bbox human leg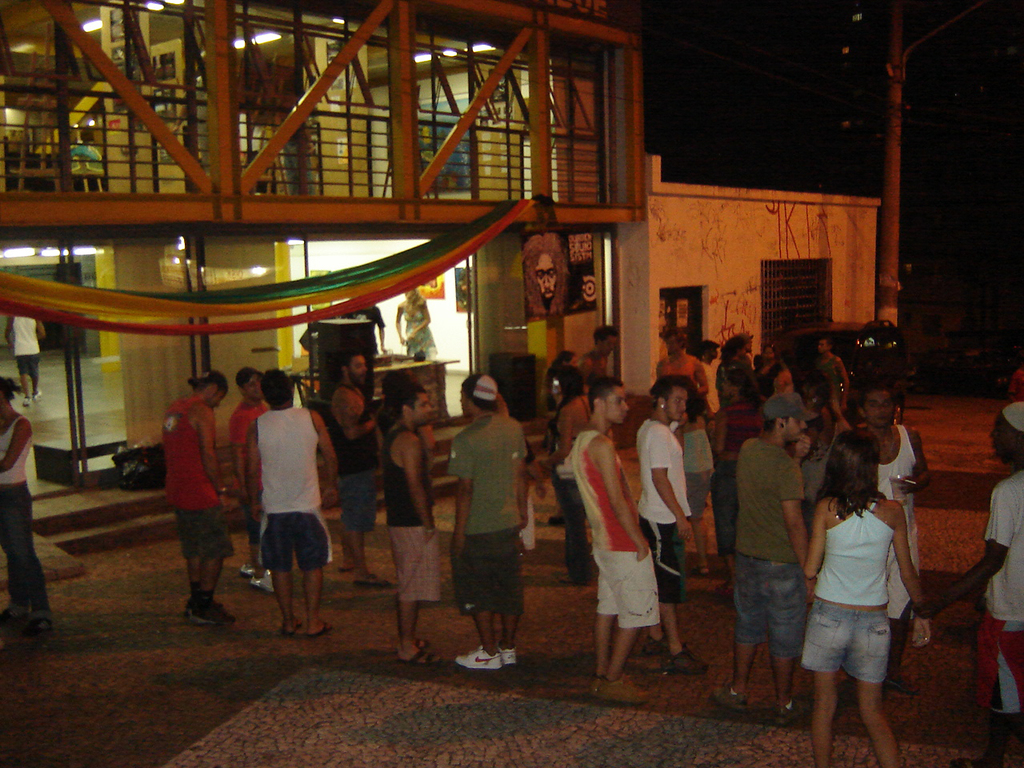
(601,548,675,698)
